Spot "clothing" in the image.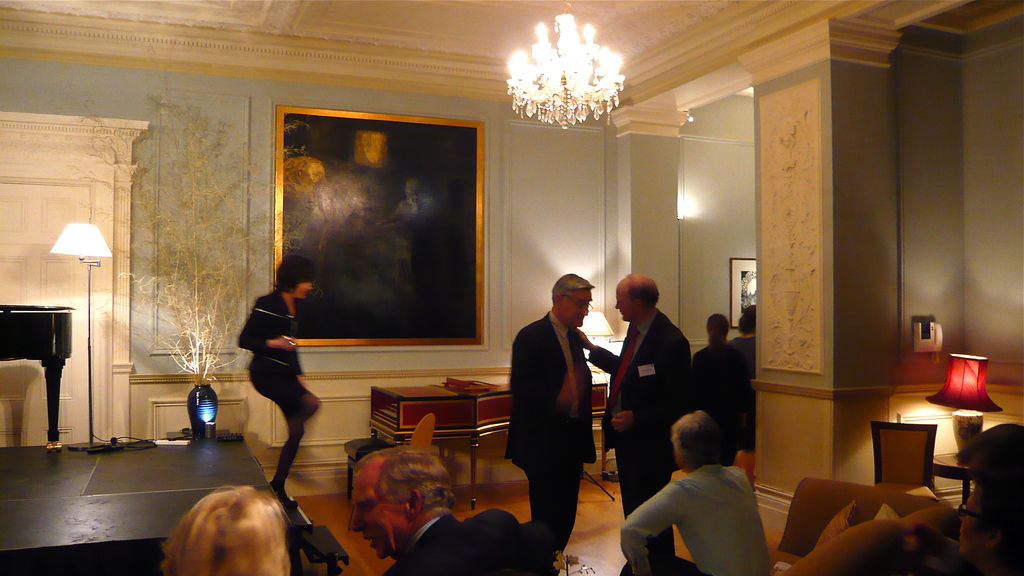
"clothing" found at (609, 454, 780, 575).
